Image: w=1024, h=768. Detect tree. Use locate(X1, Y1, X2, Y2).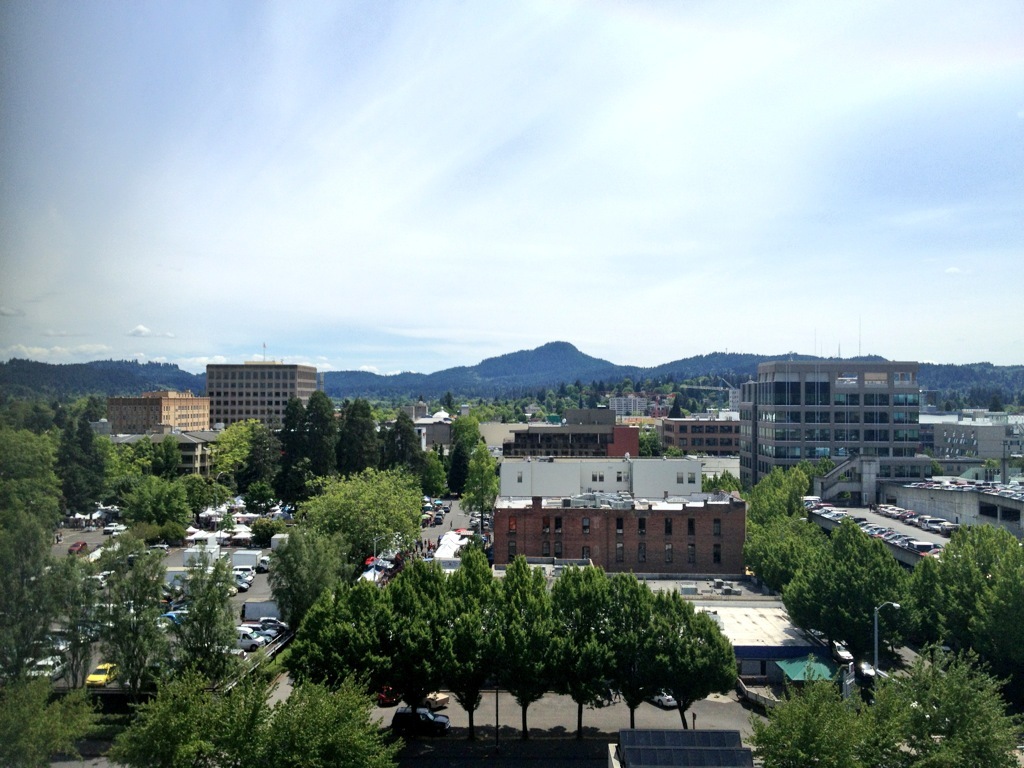
locate(448, 409, 487, 486).
